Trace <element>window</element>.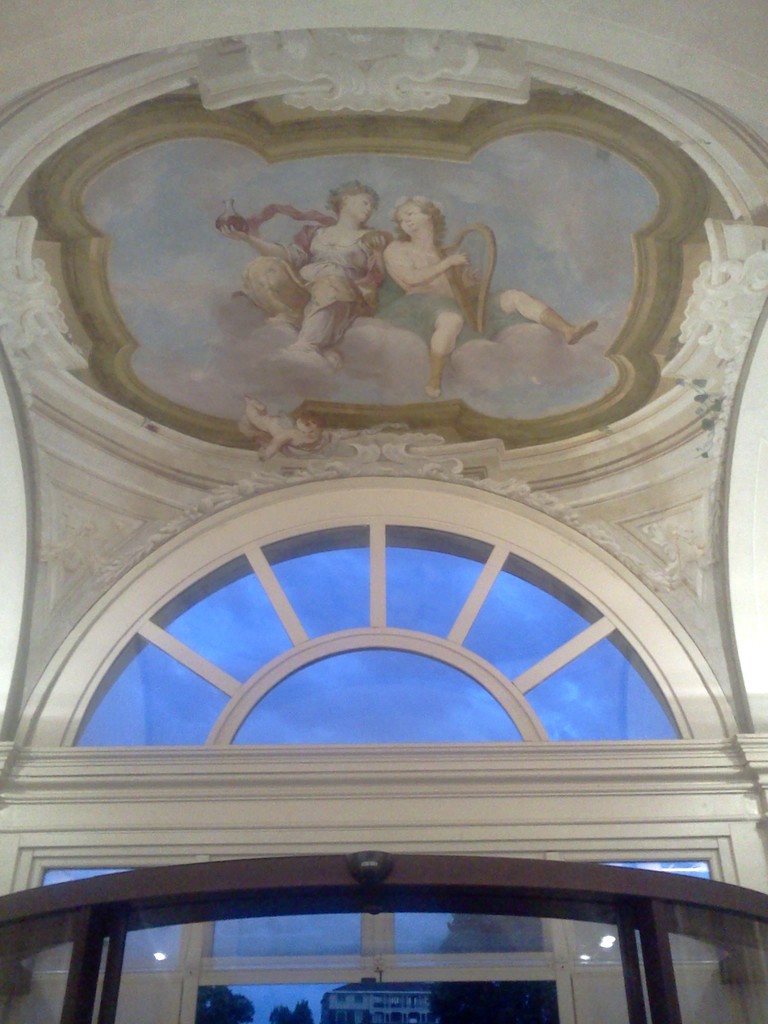
Traced to rect(21, 472, 738, 743).
